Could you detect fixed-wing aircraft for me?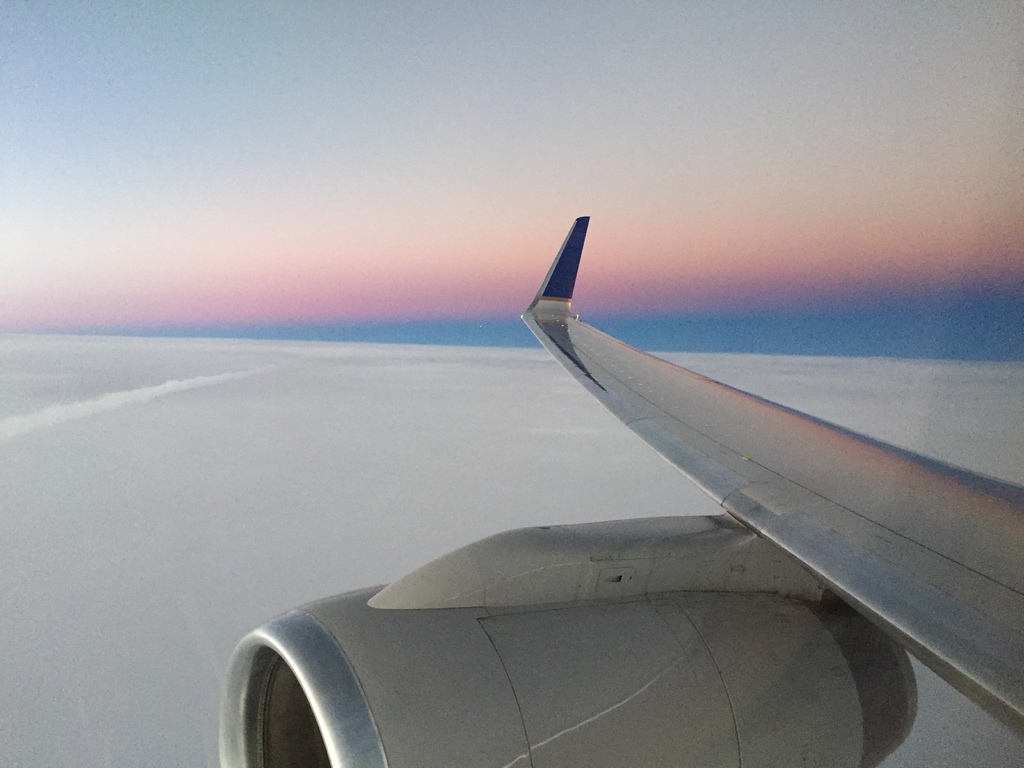
Detection result: locate(215, 212, 1023, 767).
